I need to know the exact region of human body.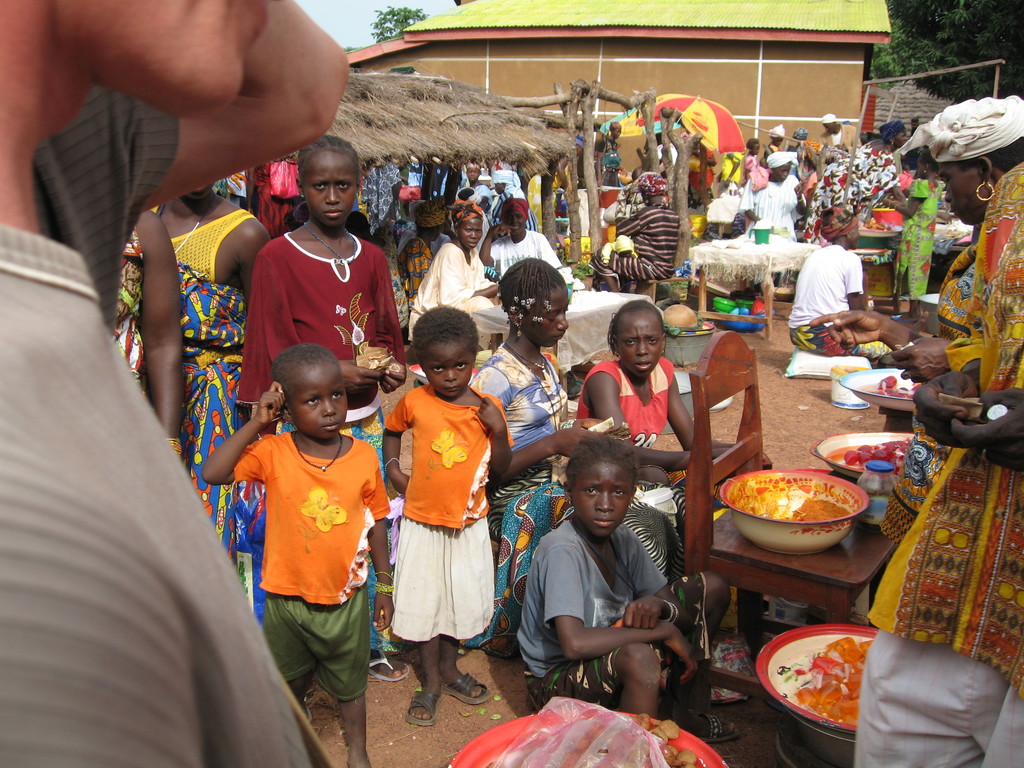
Region: region(238, 228, 406, 683).
